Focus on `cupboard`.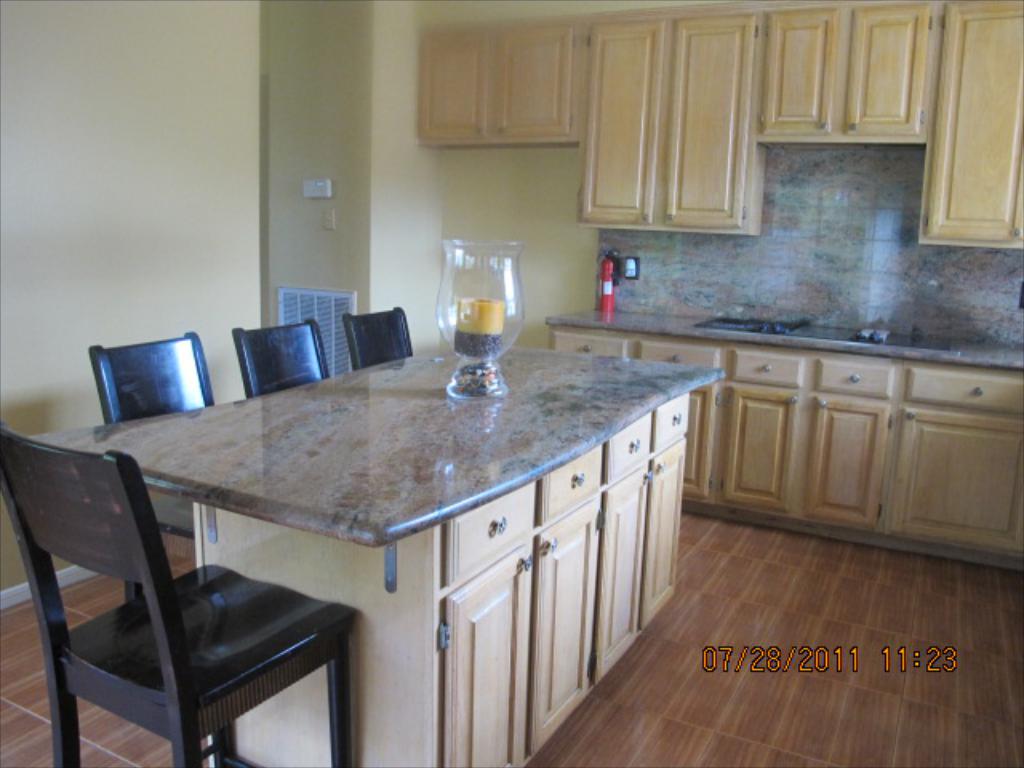
Focused at <box>414,0,1022,246</box>.
